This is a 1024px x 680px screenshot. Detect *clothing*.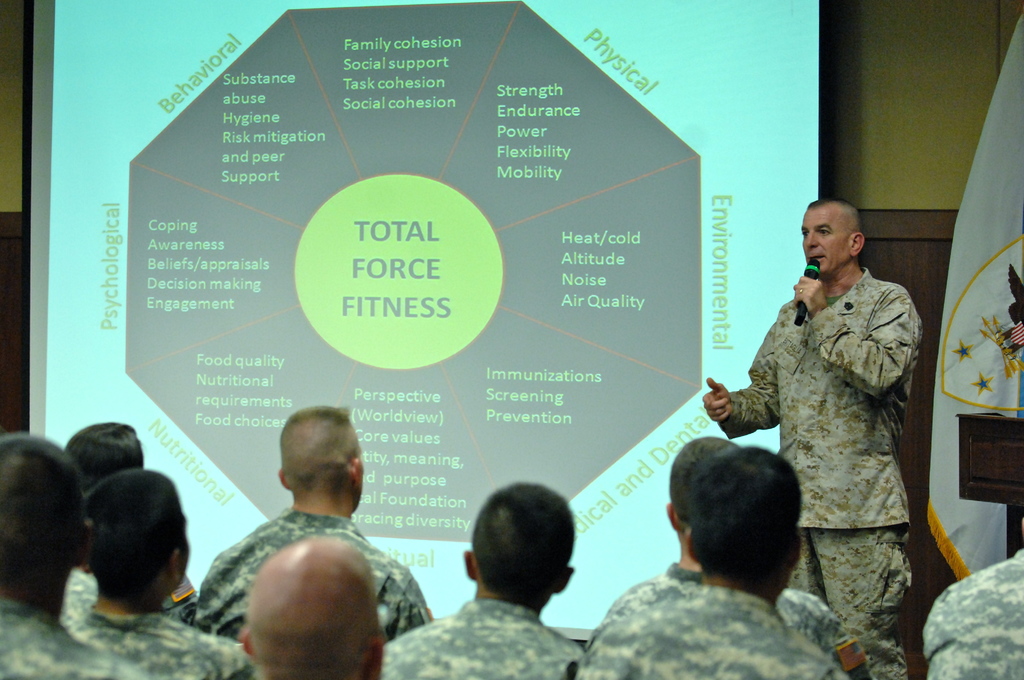
(69,610,253,679).
